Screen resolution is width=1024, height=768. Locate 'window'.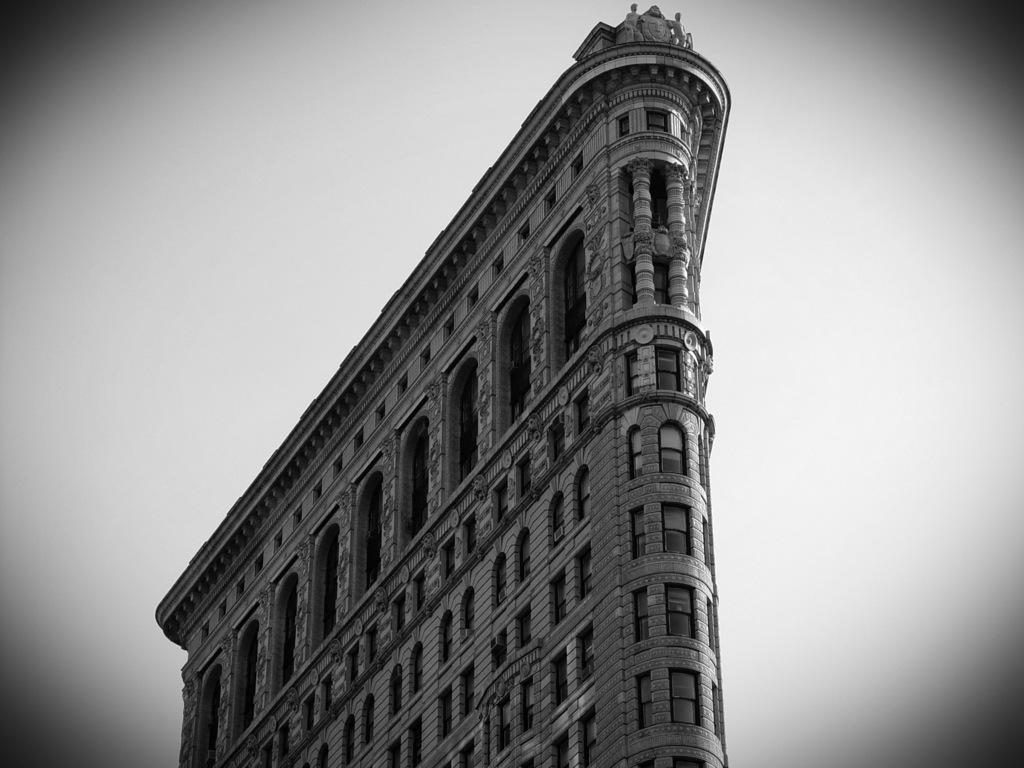
x1=269, y1=570, x2=298, y2=707.
